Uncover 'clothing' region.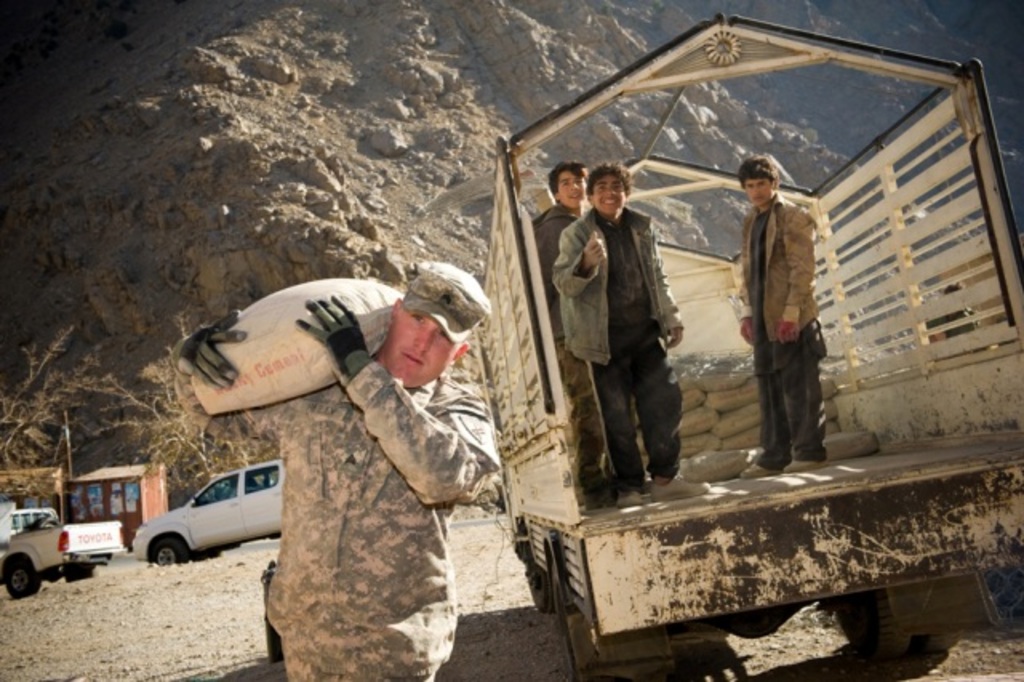
Uncovered: locate(746, 194, 813, 469).
